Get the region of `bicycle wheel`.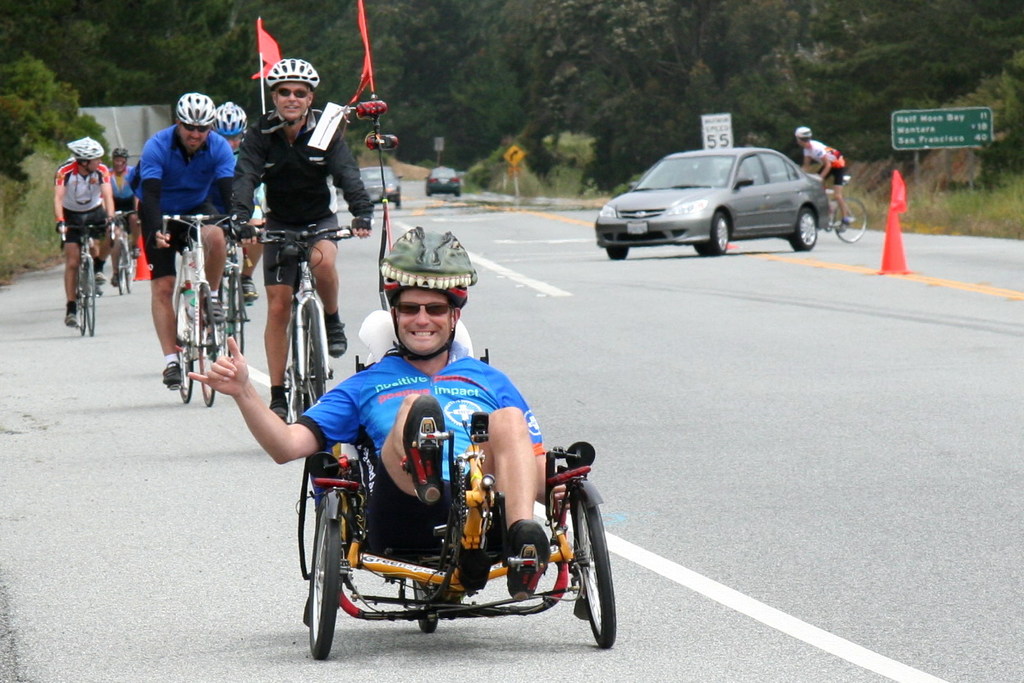
select_region(80, 293, 84, 334).
